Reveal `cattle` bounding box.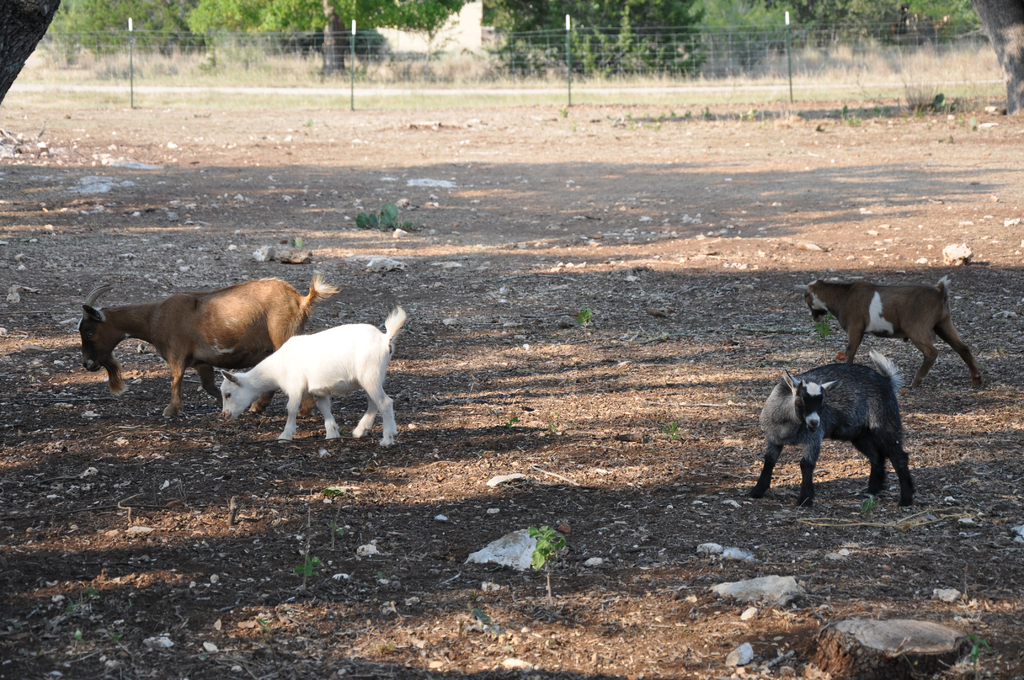
Revealed: 73/271/337/409.
